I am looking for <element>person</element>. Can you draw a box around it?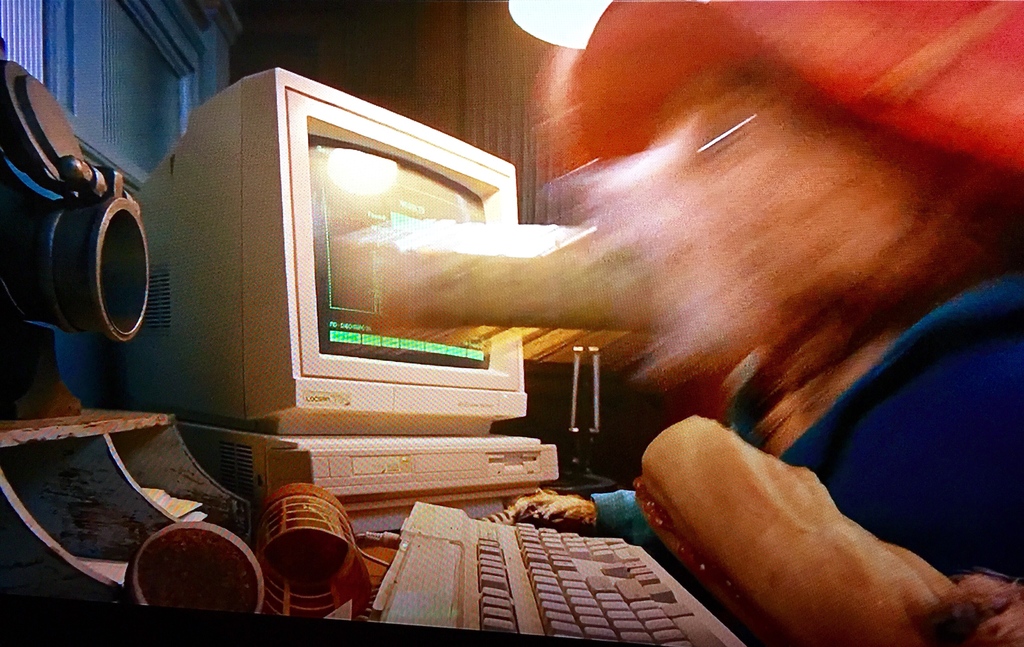
Sure, the bounding box is l=510, t=0, r=1023, b=646.
